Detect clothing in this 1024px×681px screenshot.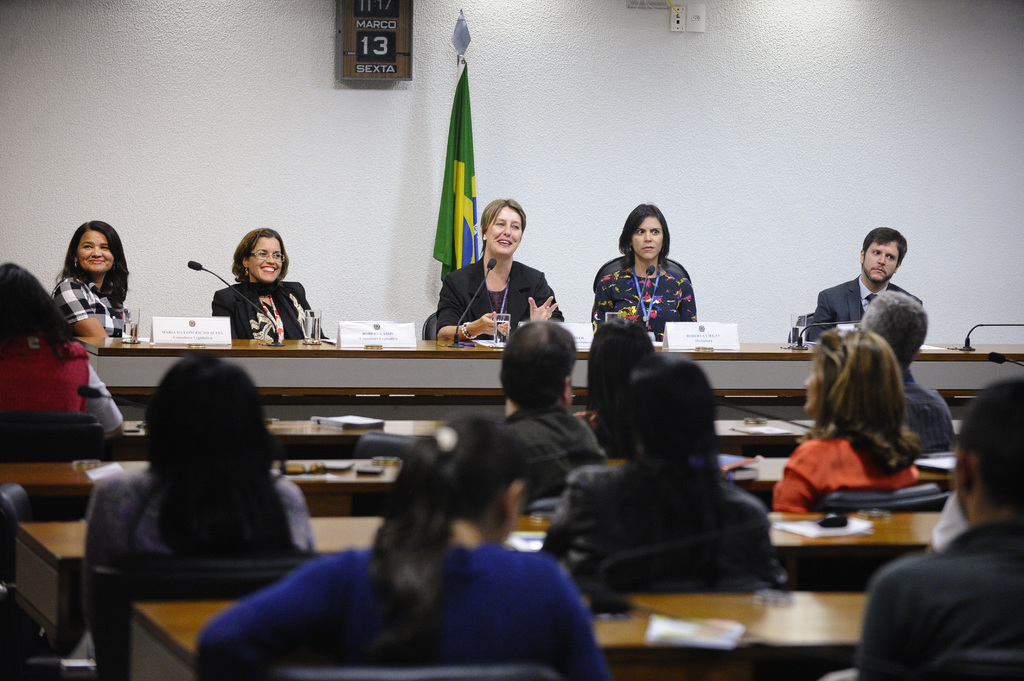
Detection: x1=759, y1=429, x2=928, y2=528.
